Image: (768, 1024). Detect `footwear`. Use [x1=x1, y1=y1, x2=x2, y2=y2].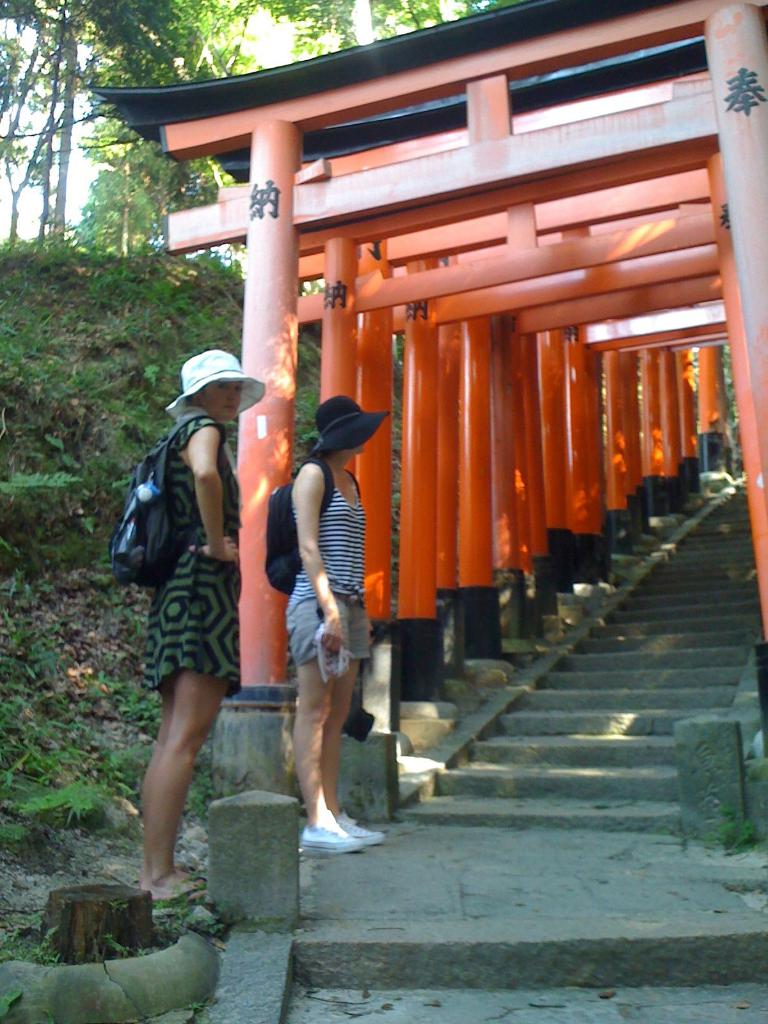
[x1=304, y1=809, x2=358, y2=851].
